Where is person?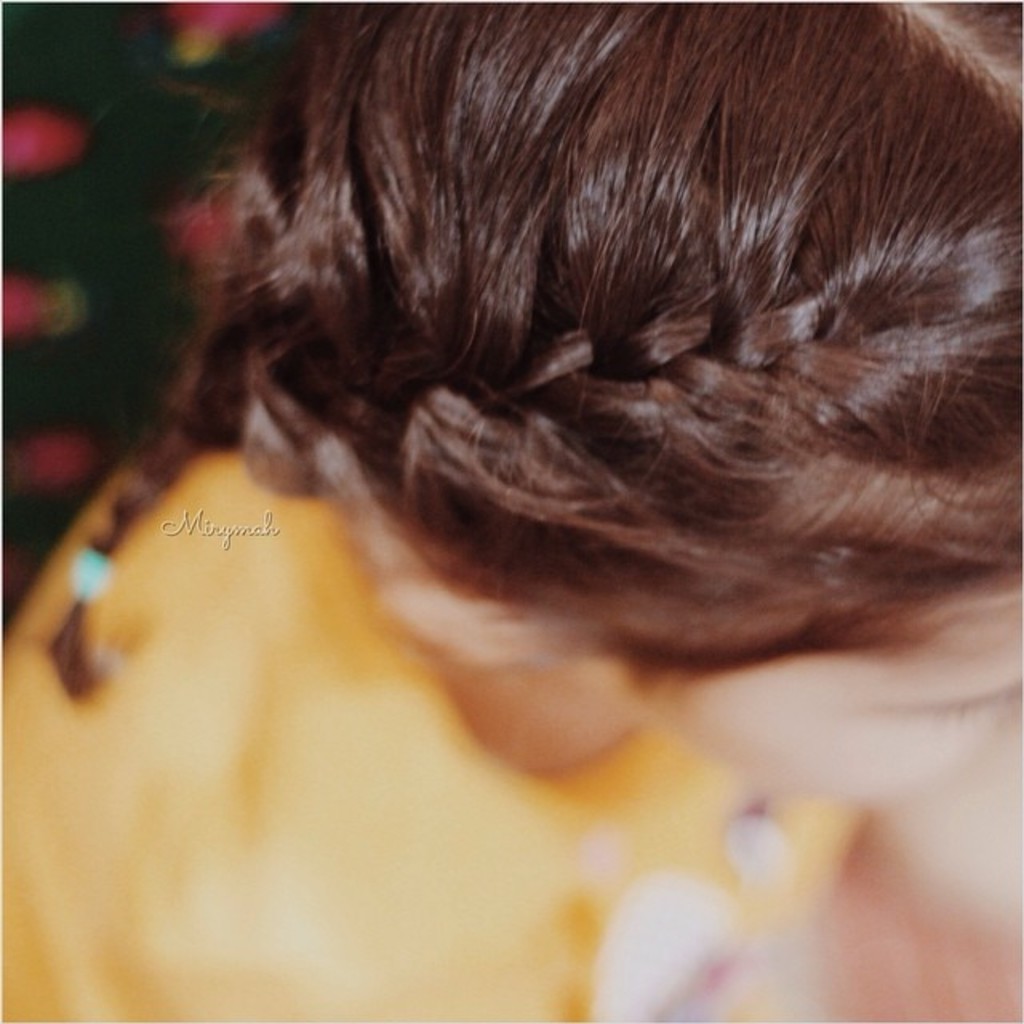
21:0:1023:1013.
